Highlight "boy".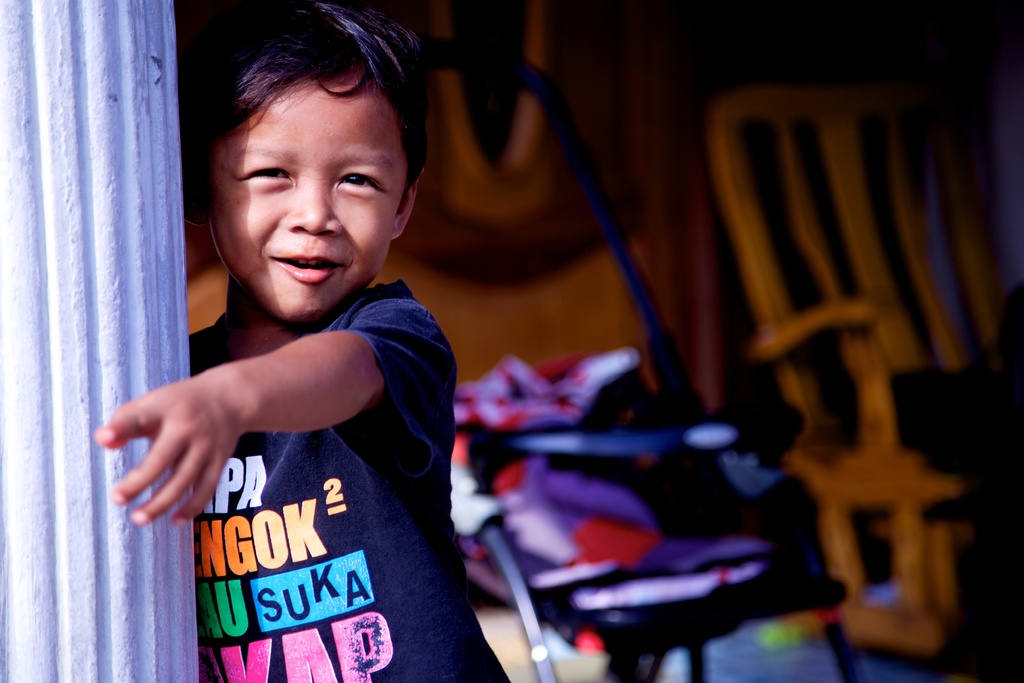
Highlighted region: [70, 0, 538, 682].
